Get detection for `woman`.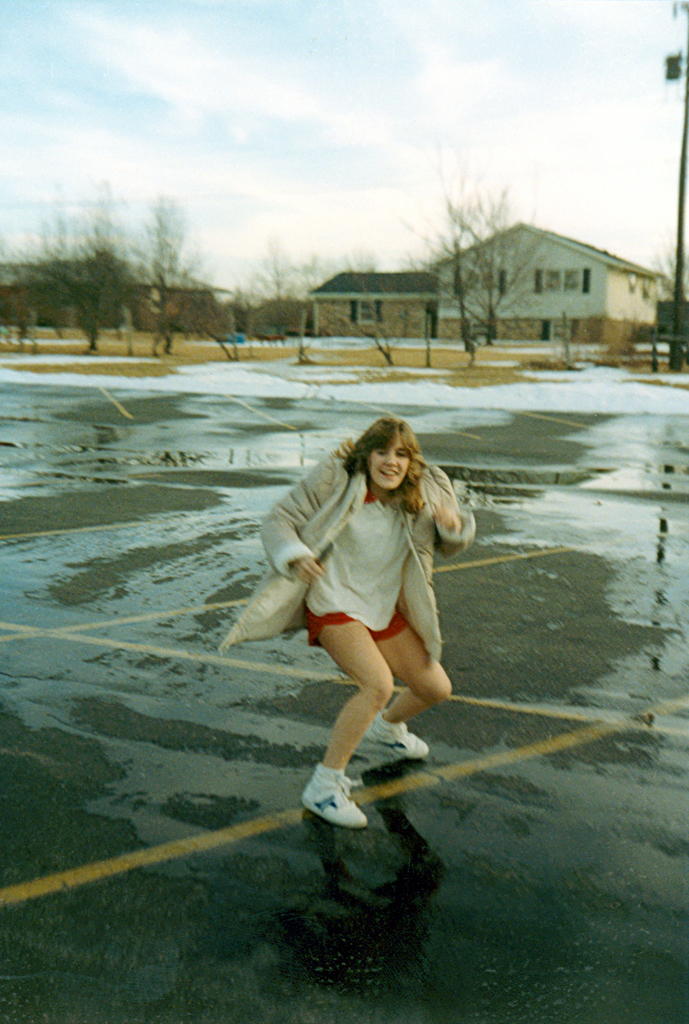
Detection: <box>255,394,485,856</box>.
